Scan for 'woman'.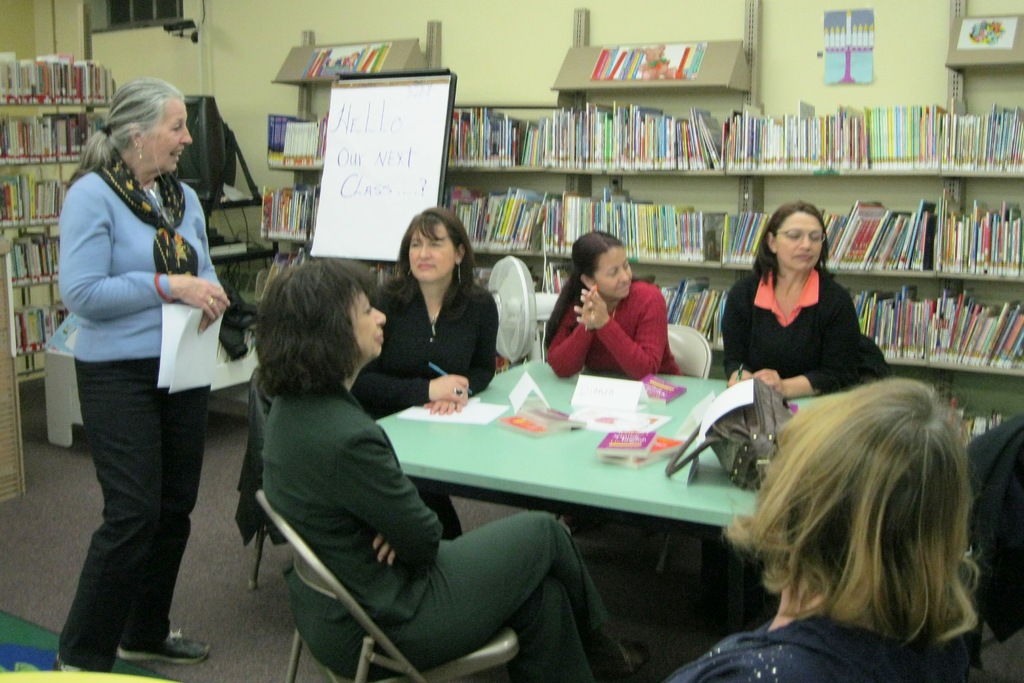
Scan result: (x1=538, y1=230, x2=687, y2=378).
